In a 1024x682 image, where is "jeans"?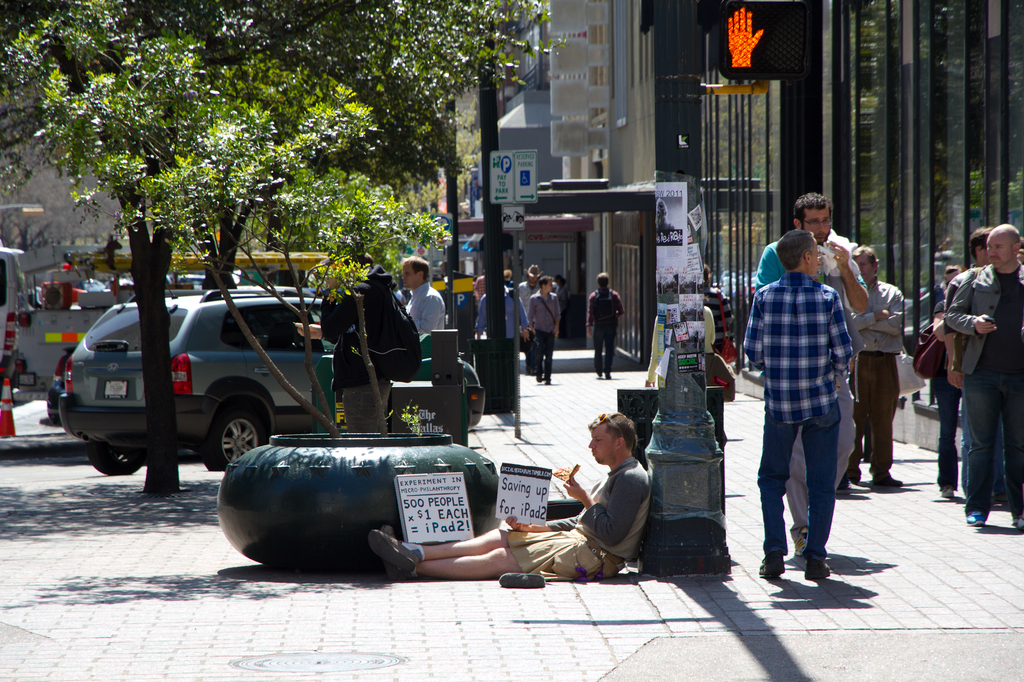
x1=592, y1=319, x2=615, y2=373.
